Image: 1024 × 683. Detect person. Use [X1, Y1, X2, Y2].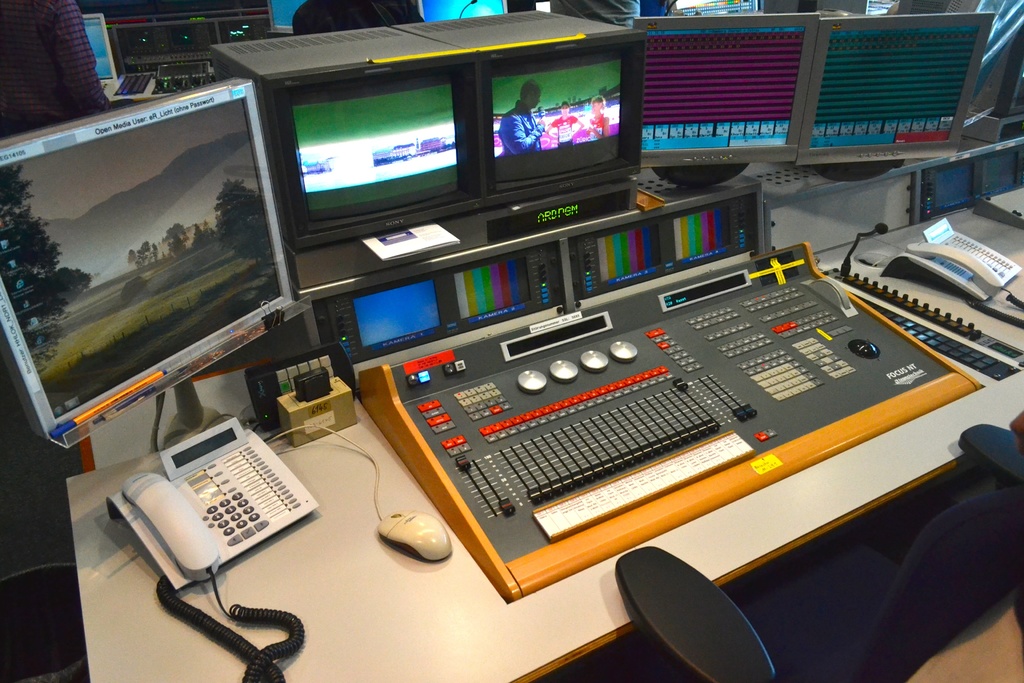
[582, 95, 609, 142].
